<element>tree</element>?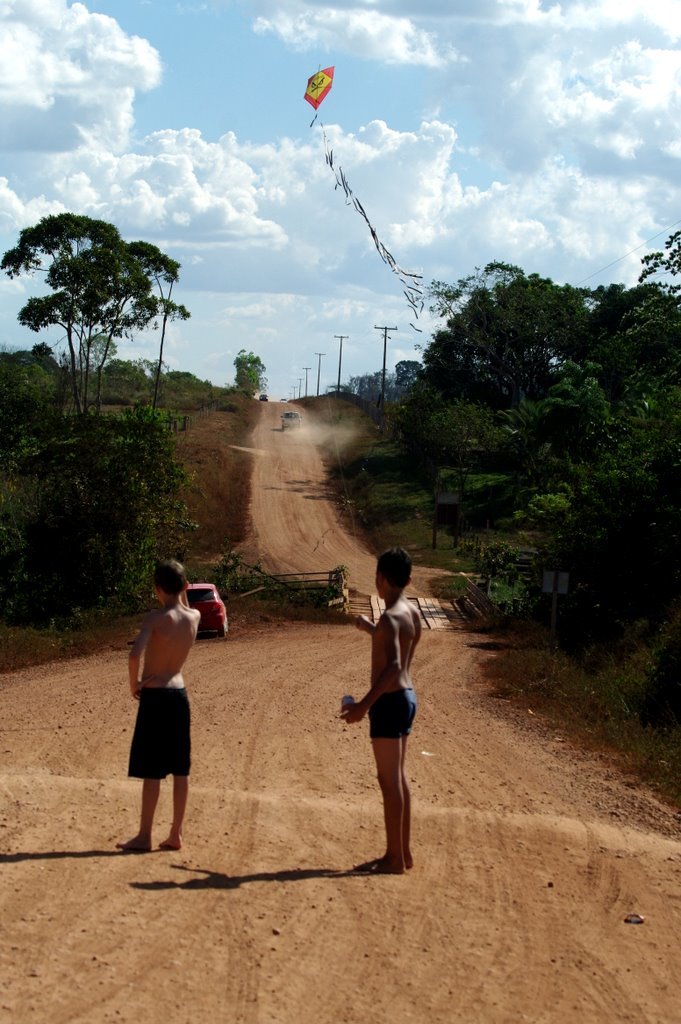
(x1=233, y1=345, x2=272, y2=390)
